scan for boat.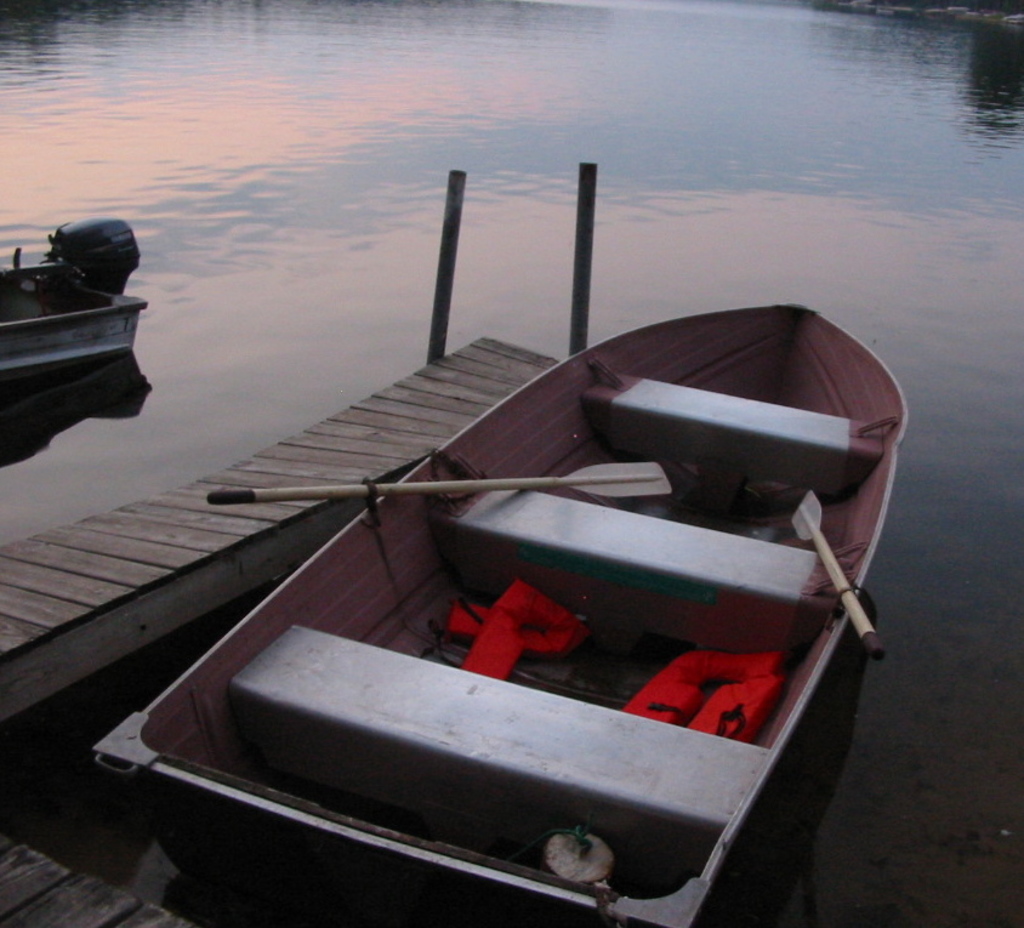
Scan result: (0,205,142,400).
